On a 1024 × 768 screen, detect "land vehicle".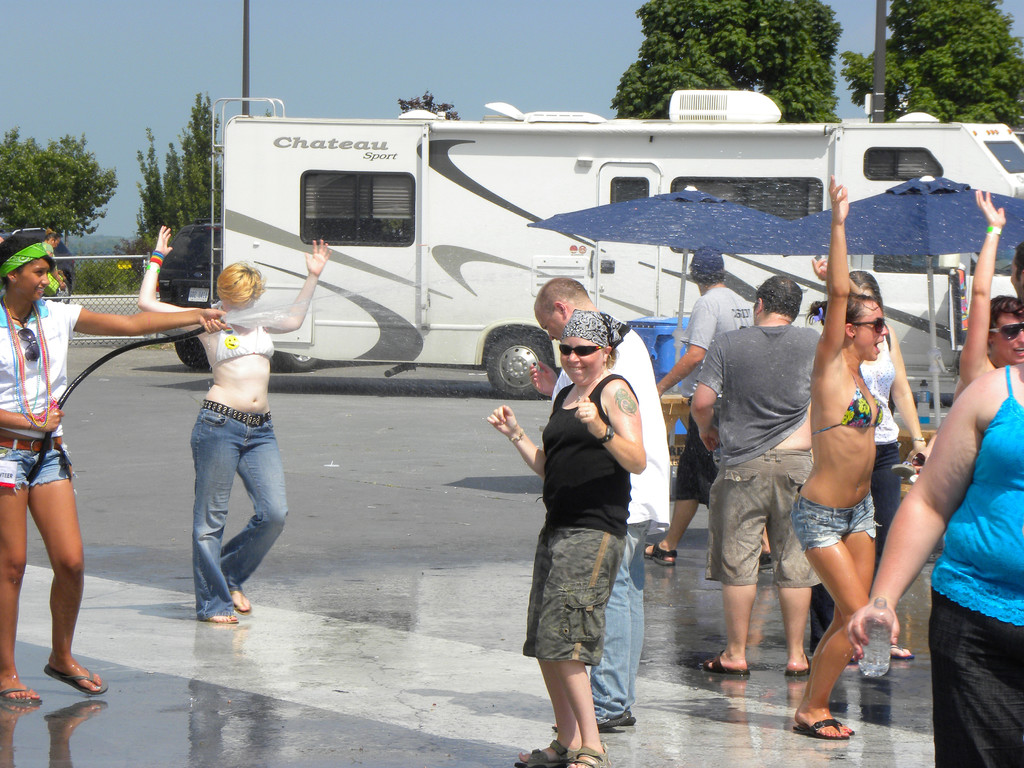
select_region(180, 114, 1020, 414).
